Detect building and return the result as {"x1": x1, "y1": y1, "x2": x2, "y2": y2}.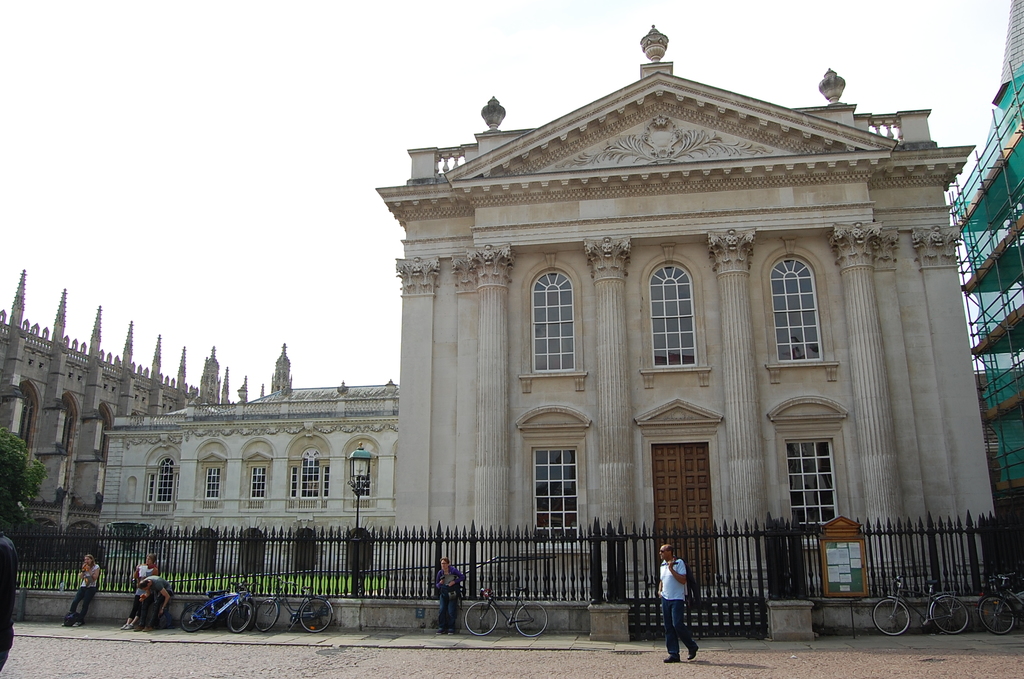
{"x1": 947, "y1": 0, "x2": 1023, "y2": 573}.
